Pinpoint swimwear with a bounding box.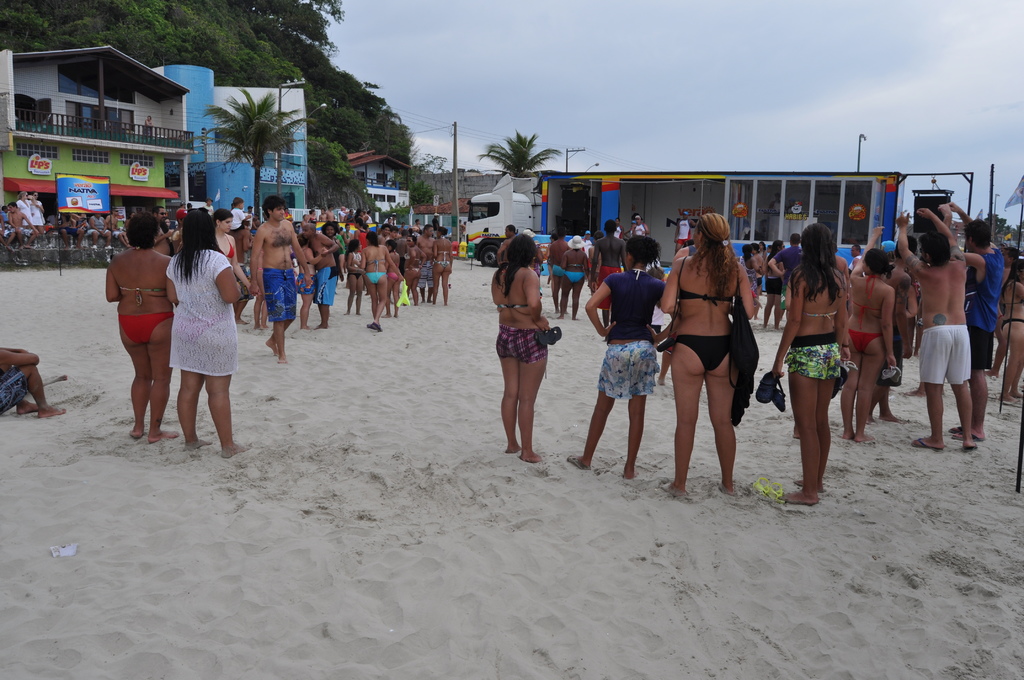
499/291/544/311.
